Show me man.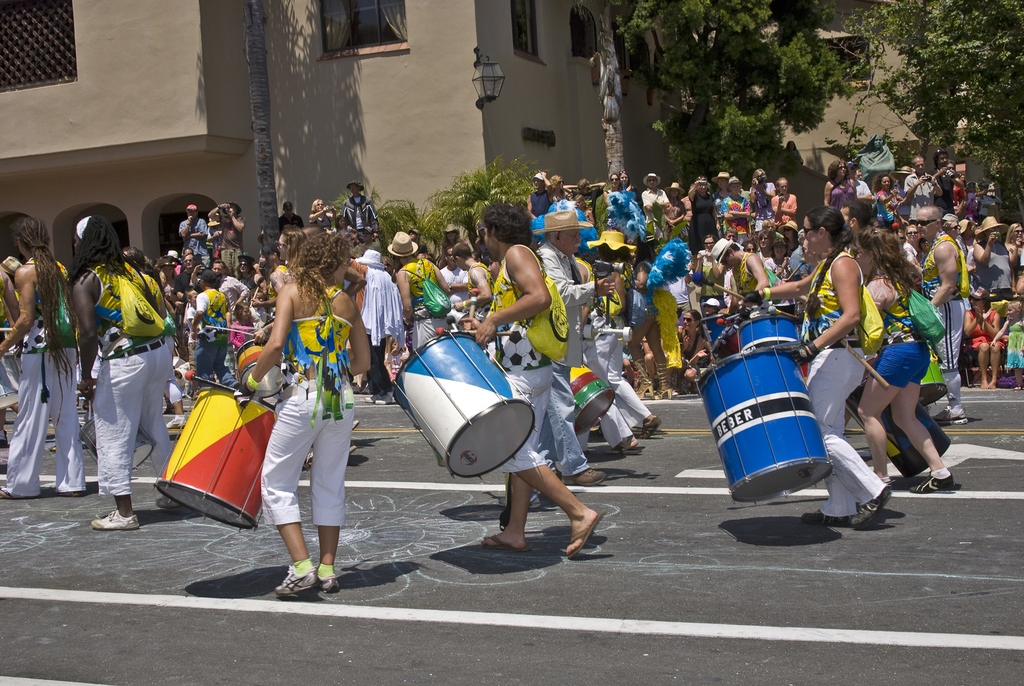
man is here: rect(184, 247, 195, 255).
